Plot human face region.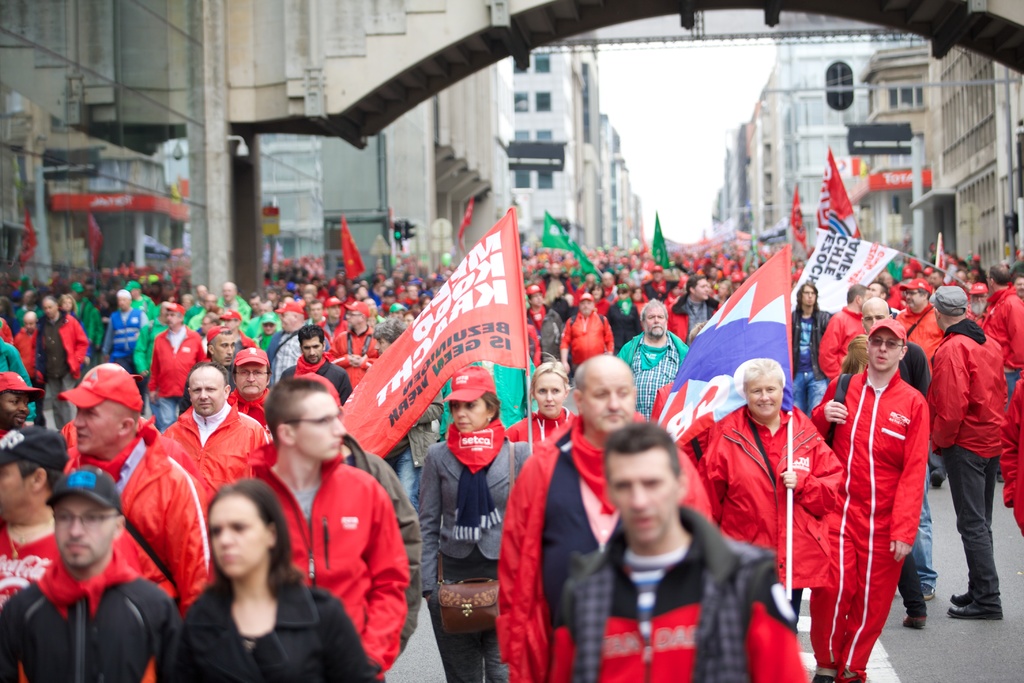
Plotted at 609,449,685,548.
